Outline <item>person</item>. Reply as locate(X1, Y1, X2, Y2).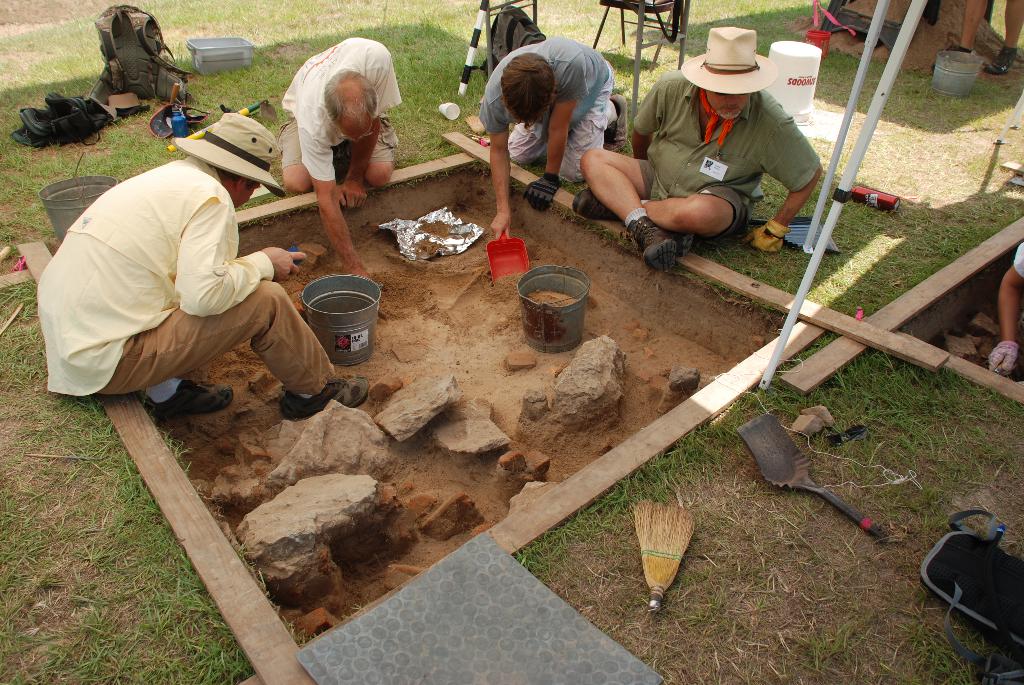
locate(1001, 243, 1023, 378).
